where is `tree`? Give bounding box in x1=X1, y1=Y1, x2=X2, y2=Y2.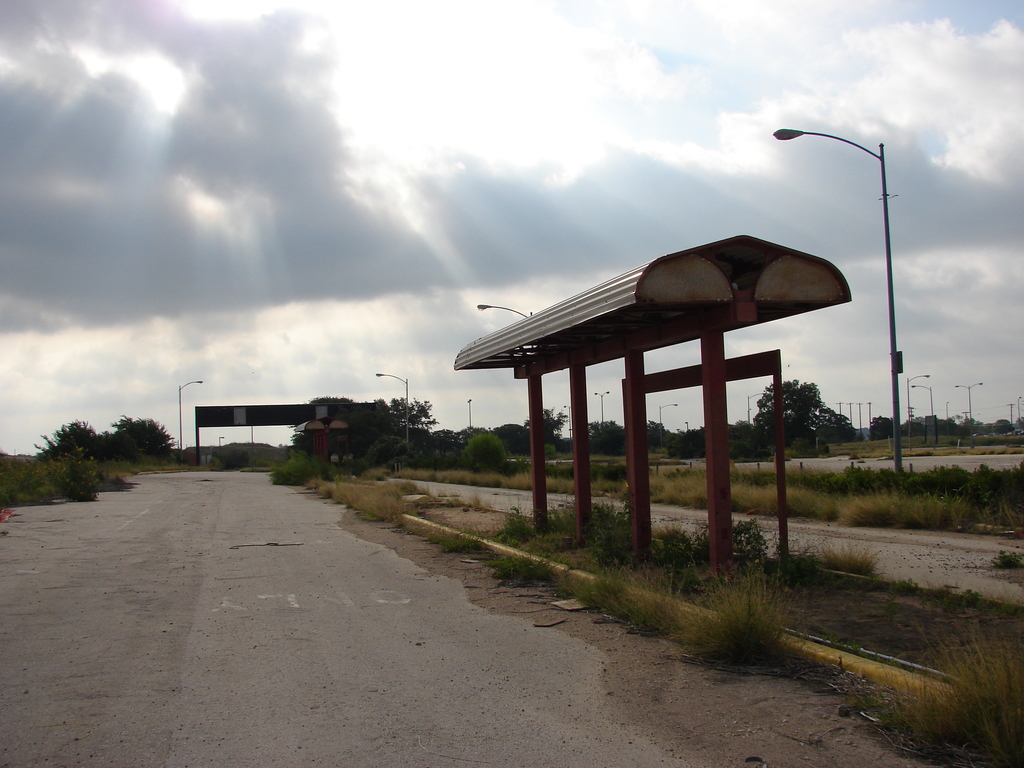
x1=754, y1=374, x2=847, y2=447.
